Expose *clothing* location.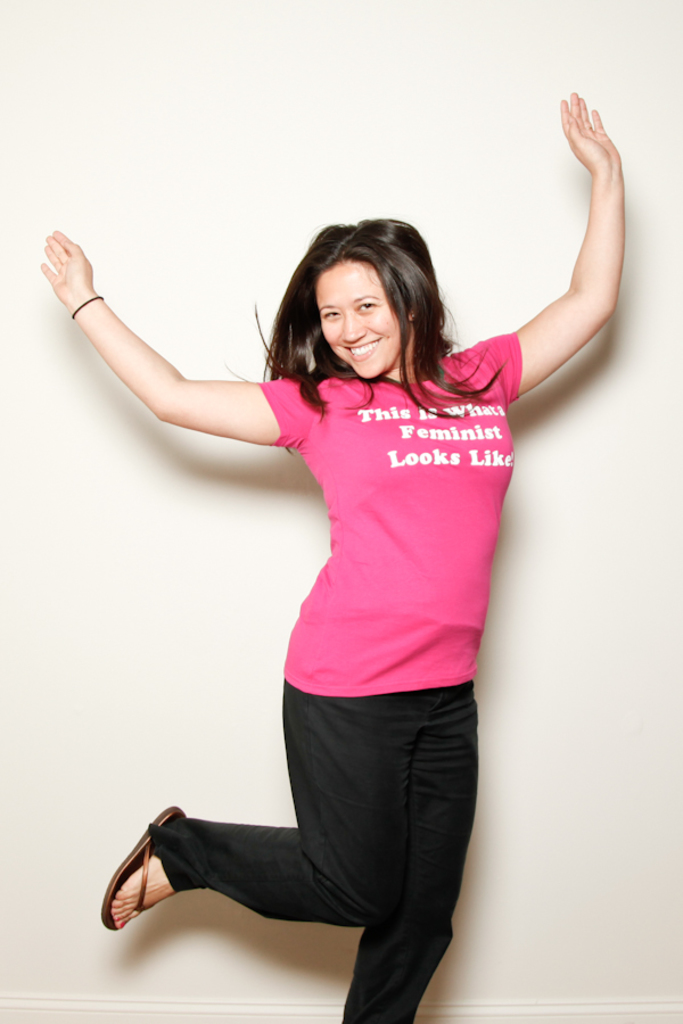
Exposed at x1=172 y1=295 x2=553 y2=948.
